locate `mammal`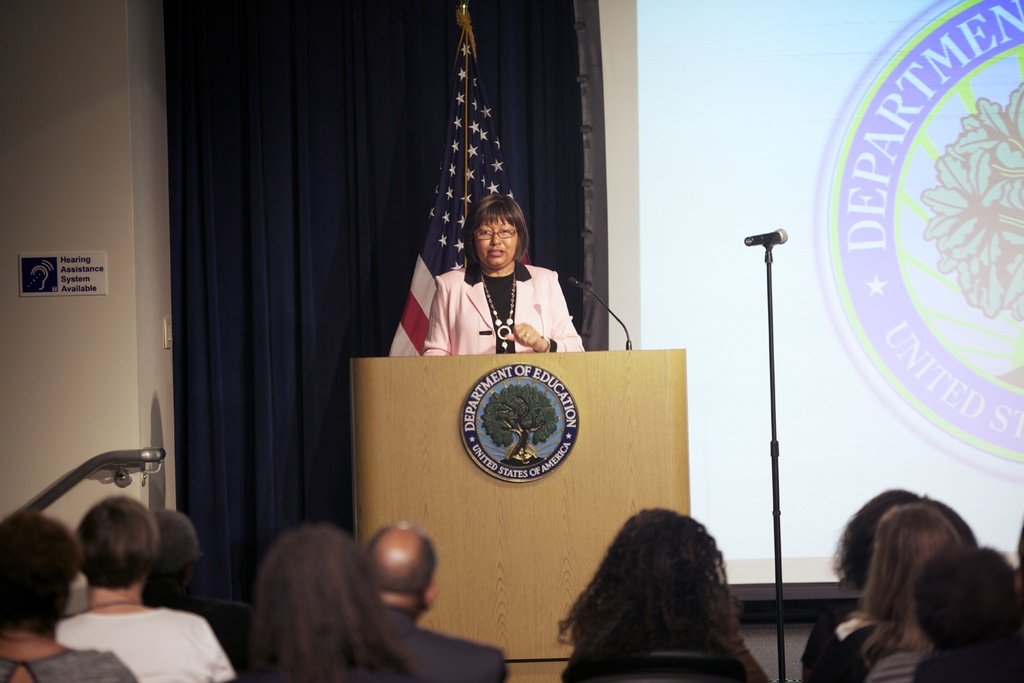
select_region(921, 552, 1023, 682)
